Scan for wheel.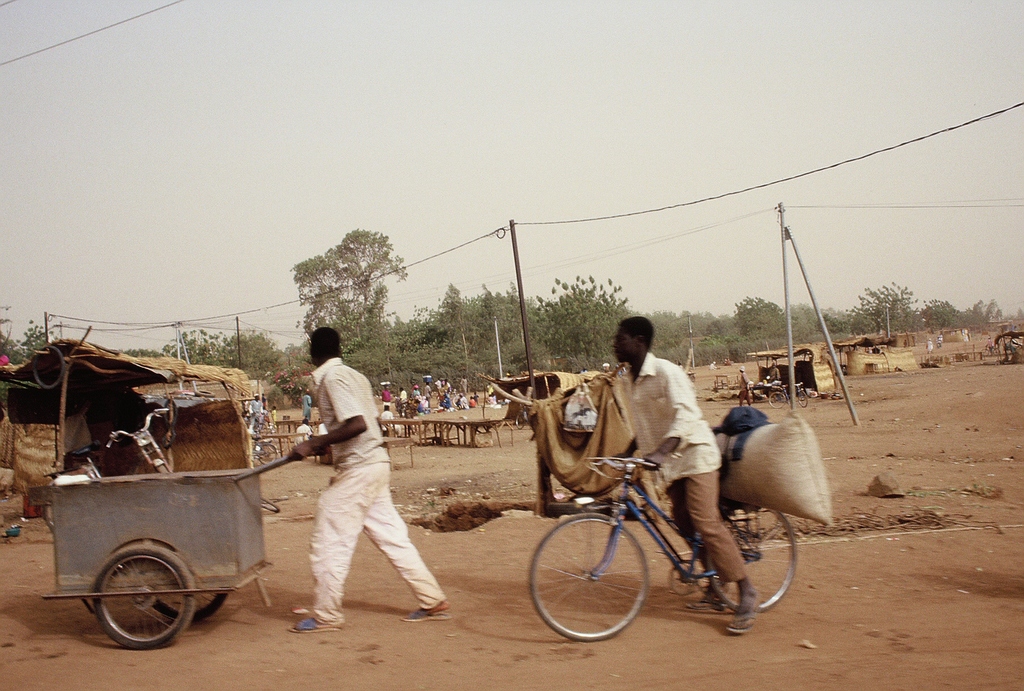
Scan result: locate(524, 511, 648, 644).
